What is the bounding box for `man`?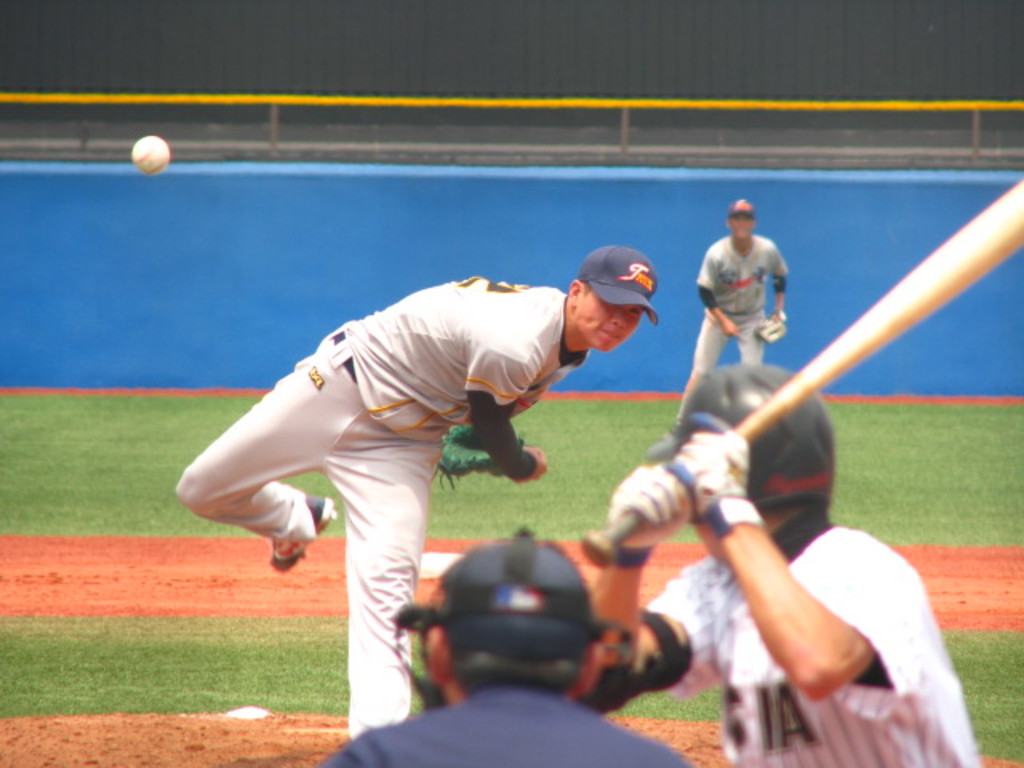
bbox=(315, 536, 683, 766).
